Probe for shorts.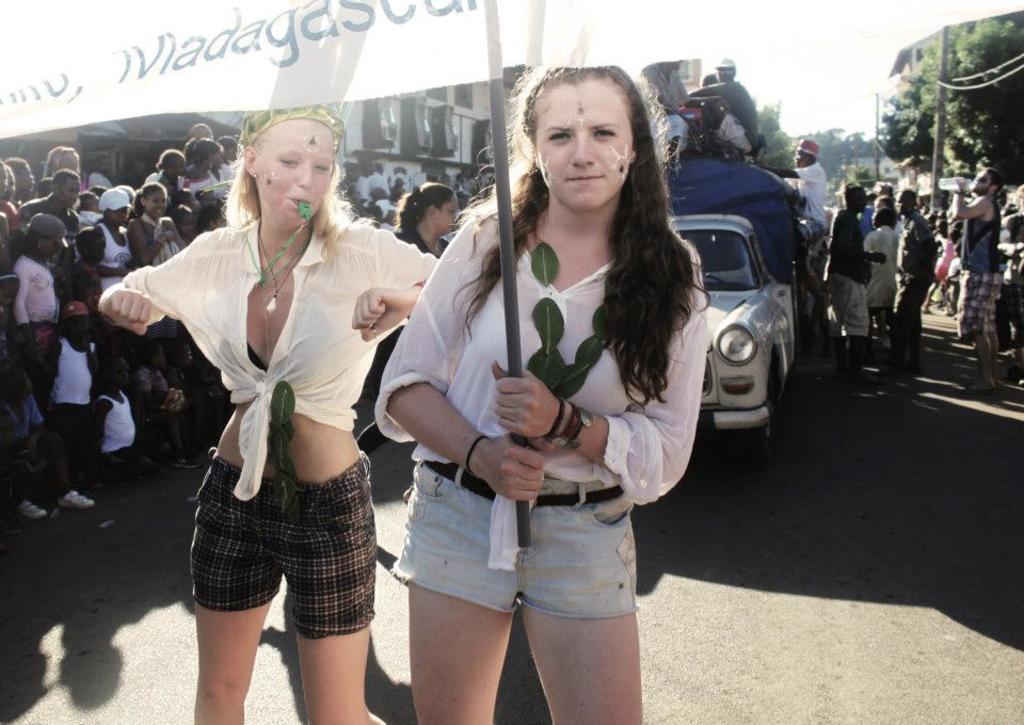
Probe result: <bbox>178, 463, 375, 630</bbox>.
